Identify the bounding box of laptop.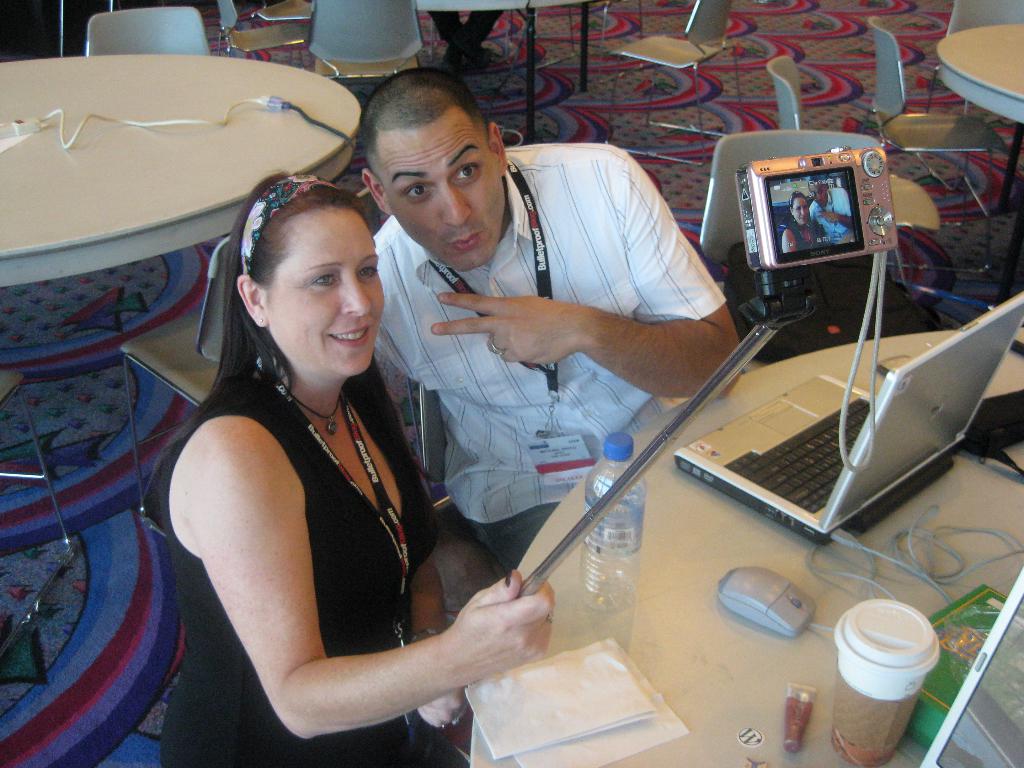
Rect(675, 294, 1023, 547).
